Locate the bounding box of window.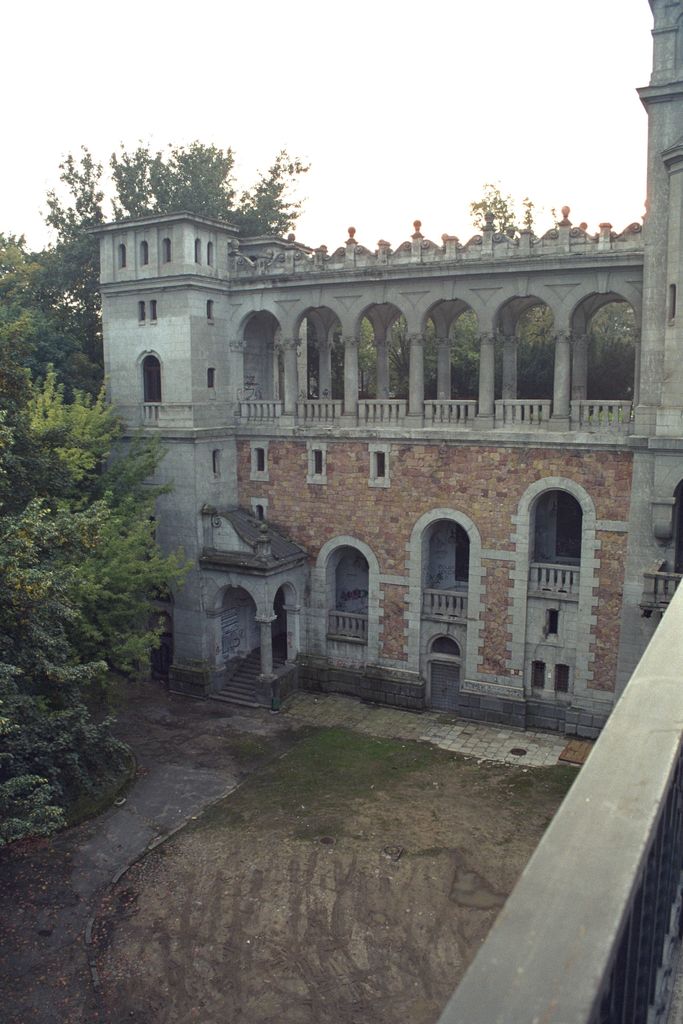
Bounding box: select_region(250, 497, 269, 520).
